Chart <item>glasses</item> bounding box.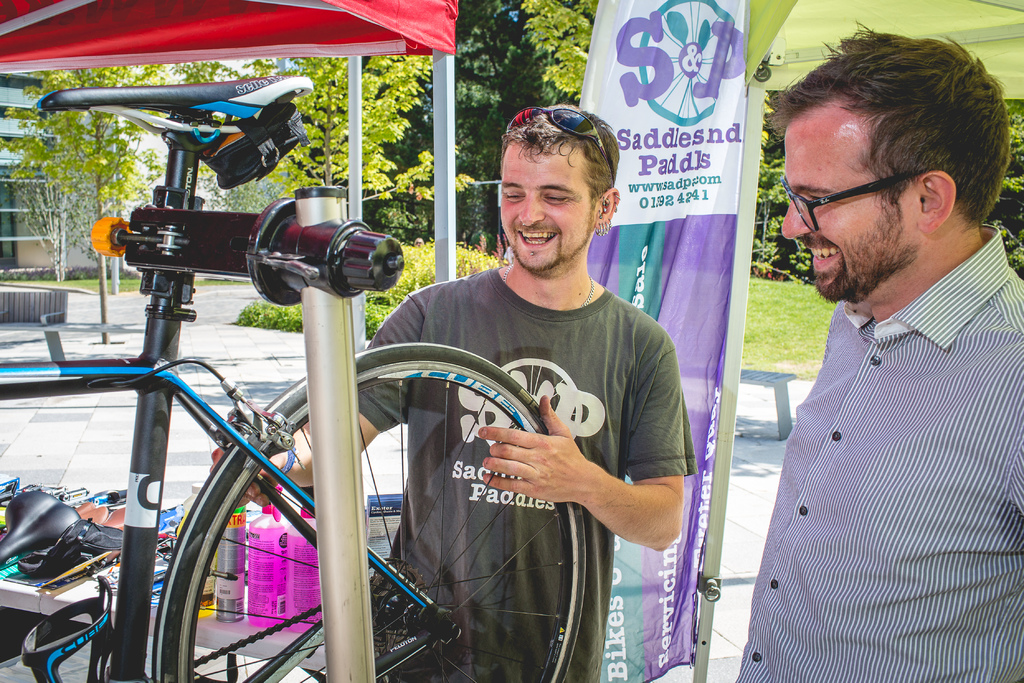
Charted: 778,170,932,241.
